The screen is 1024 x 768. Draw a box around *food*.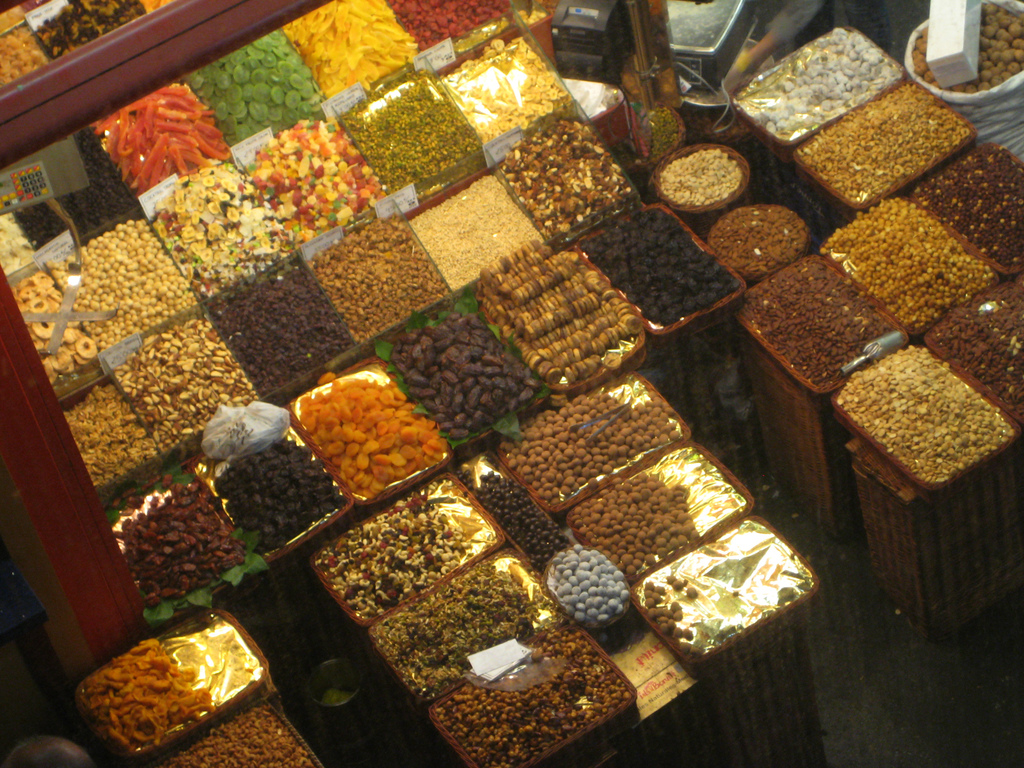
<box>792,78,972,201</box>.
